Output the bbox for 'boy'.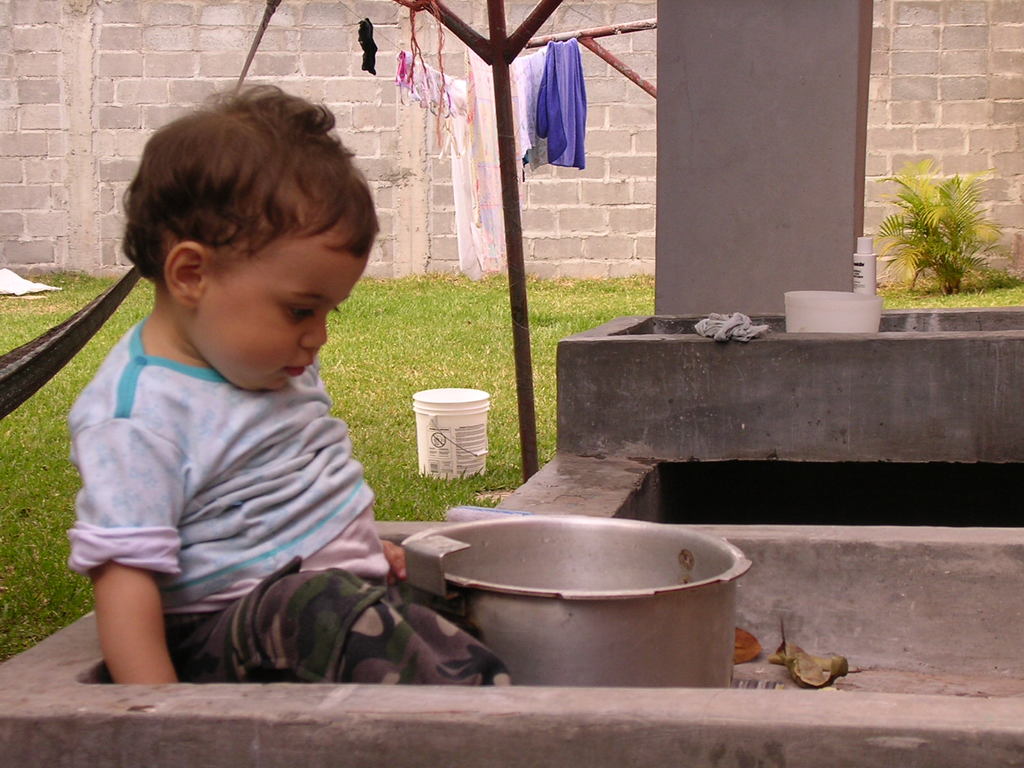
bbox=[72, 83, 521, 698].
